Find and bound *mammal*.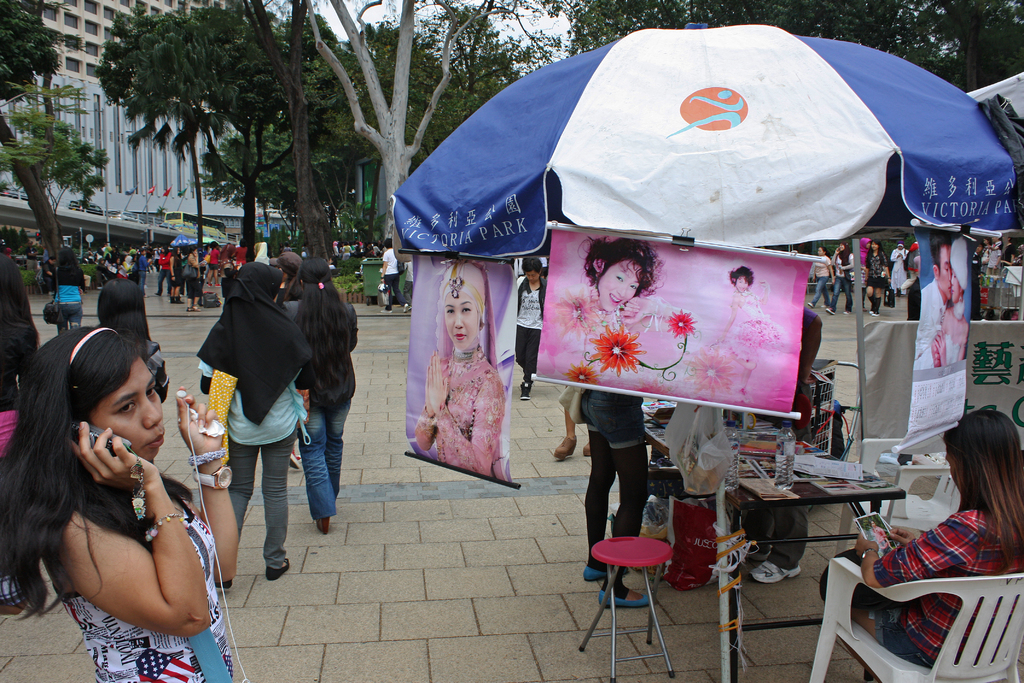
Bound: crop(51, 247, 85, 335).
